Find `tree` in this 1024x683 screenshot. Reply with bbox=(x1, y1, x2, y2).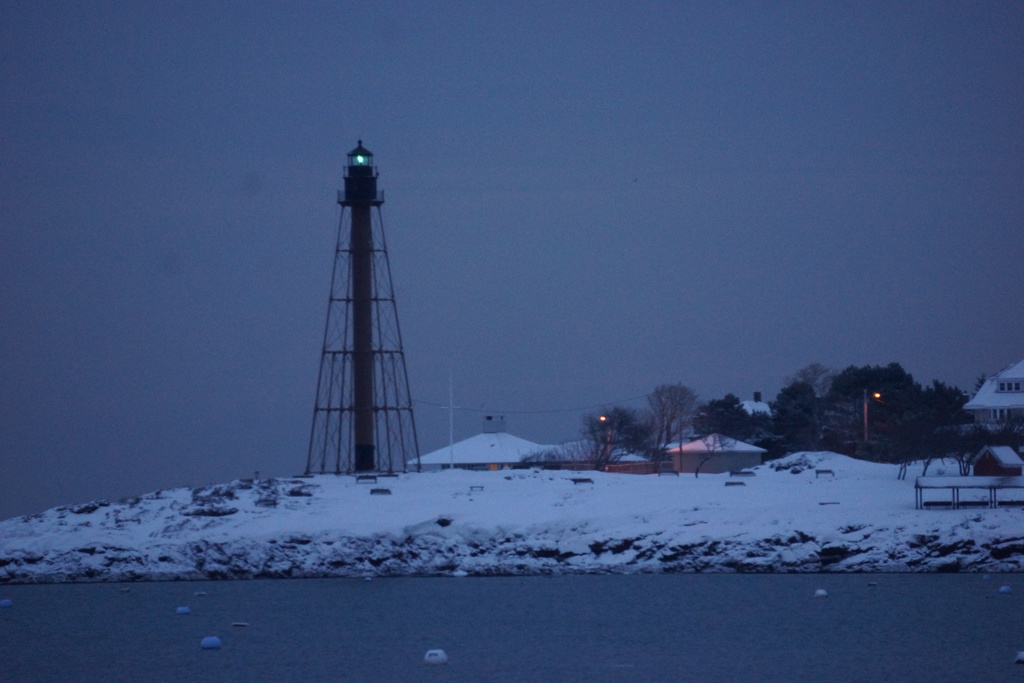
bbox=(650, 386, 701, 446).
